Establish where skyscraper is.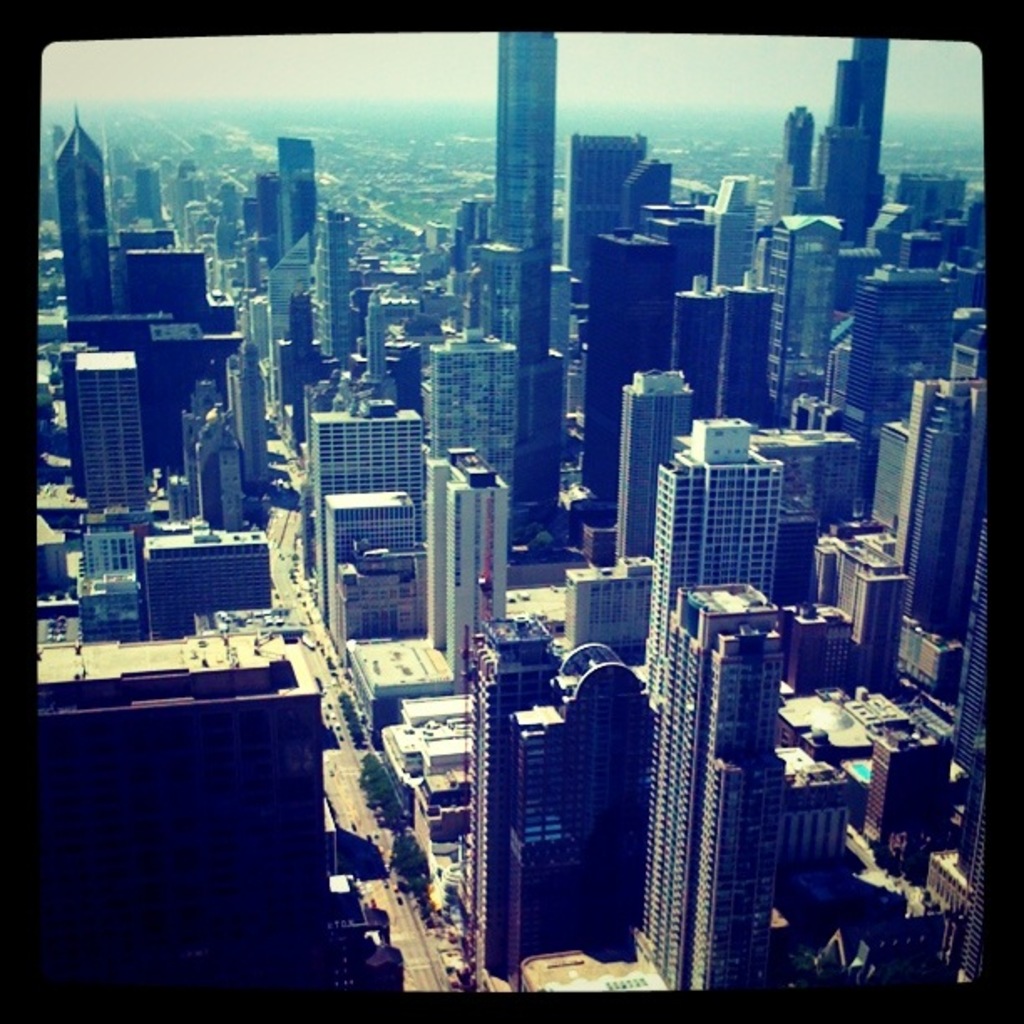
Established at [left=243, top=167, right=300, bottom=286].
